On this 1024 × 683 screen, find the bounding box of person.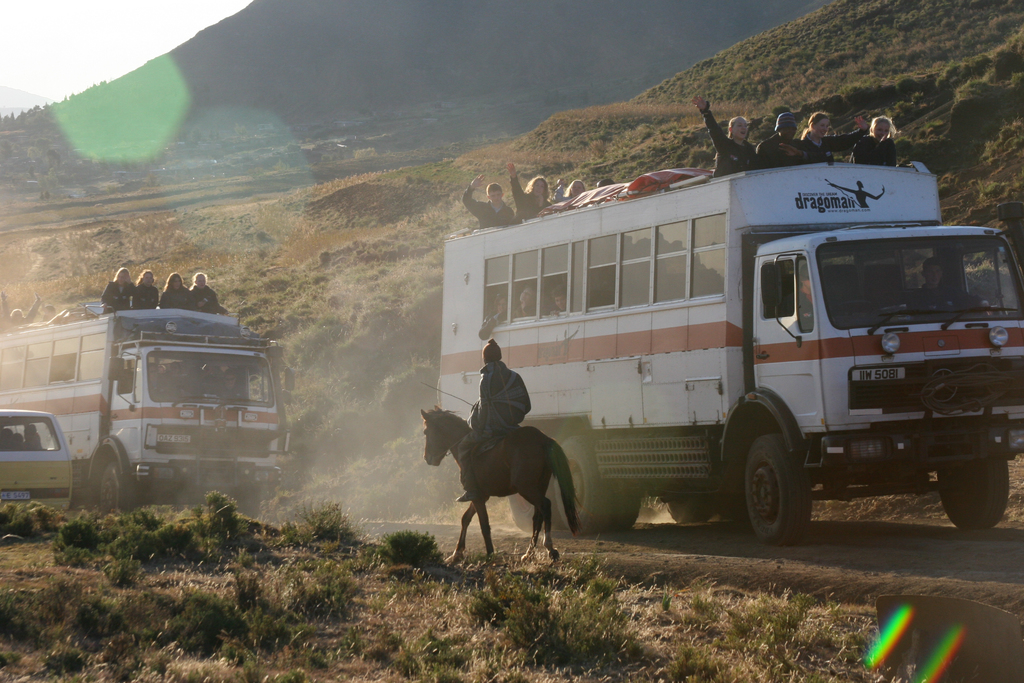
Bounding box: <box>696,94,755,172</box>.
